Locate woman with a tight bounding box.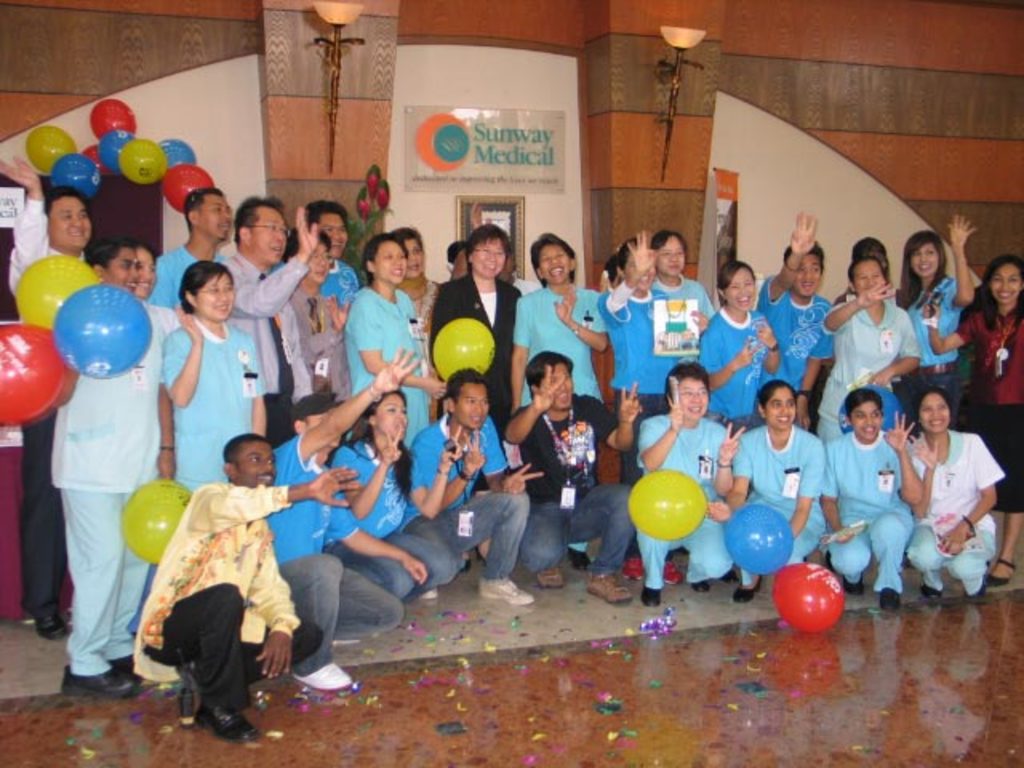
642,363,736,603.
